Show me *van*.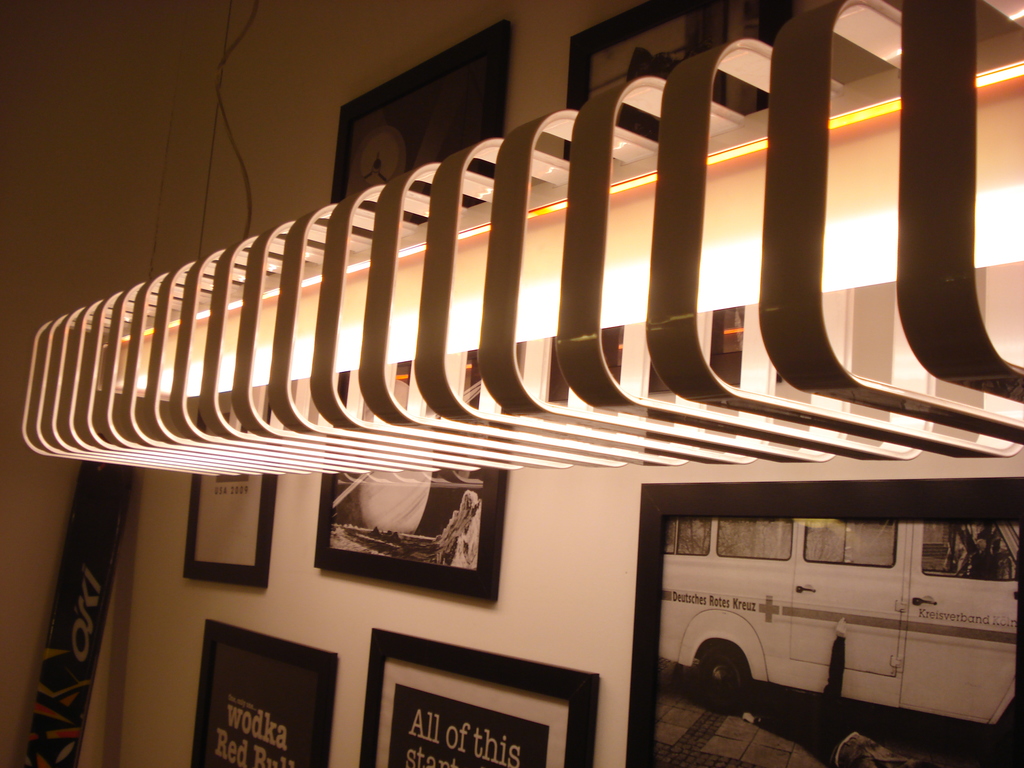
*van* is here: [656, 522, 1017, 729].
